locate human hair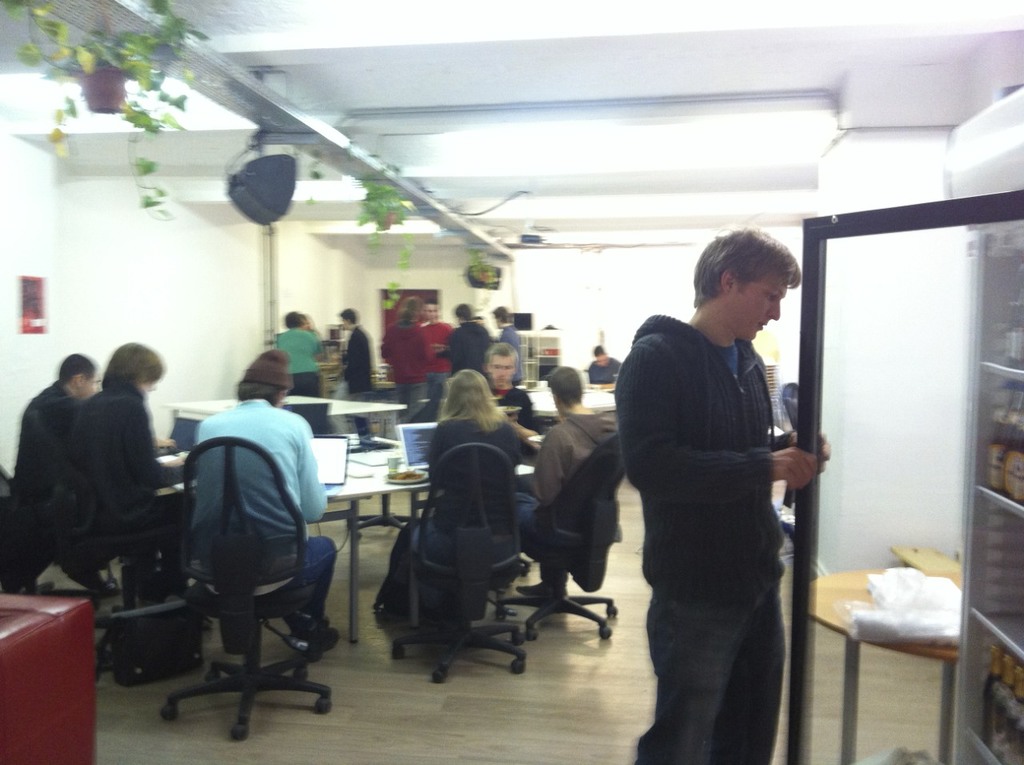
pyautogui.locateOnScreen(482, 342, 523, 373)
